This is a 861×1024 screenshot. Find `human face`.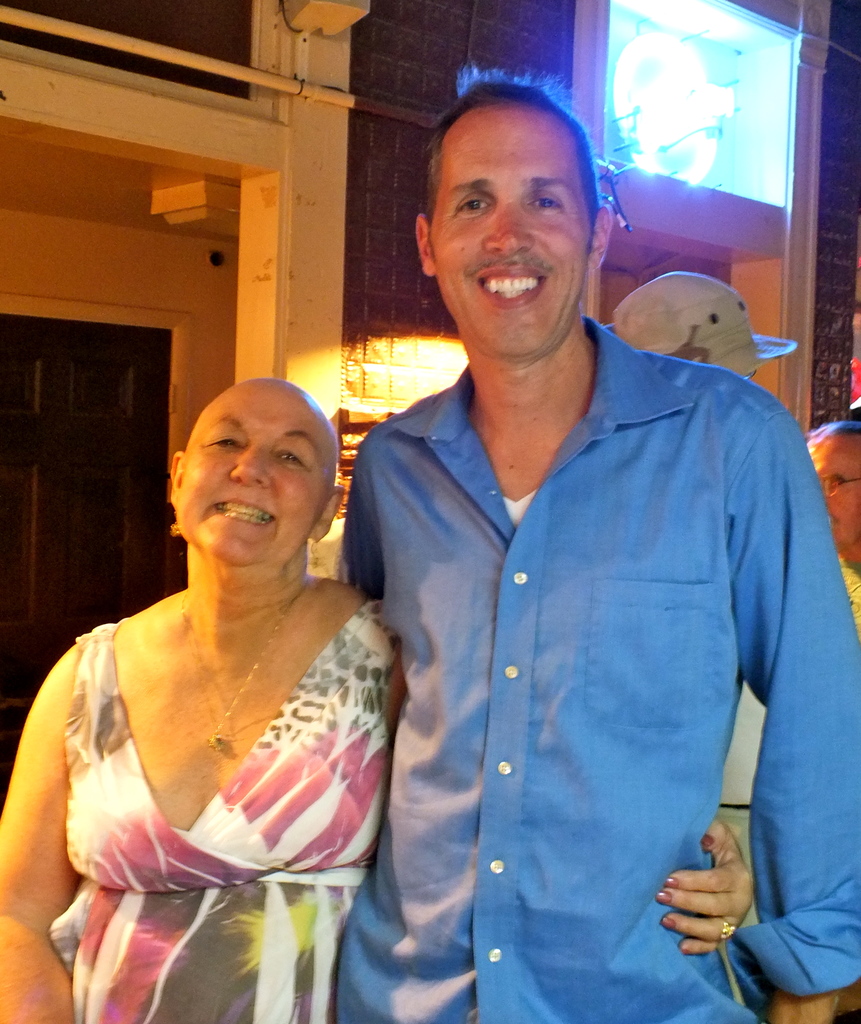
Bounding box: 171, 379, 319, 566.
